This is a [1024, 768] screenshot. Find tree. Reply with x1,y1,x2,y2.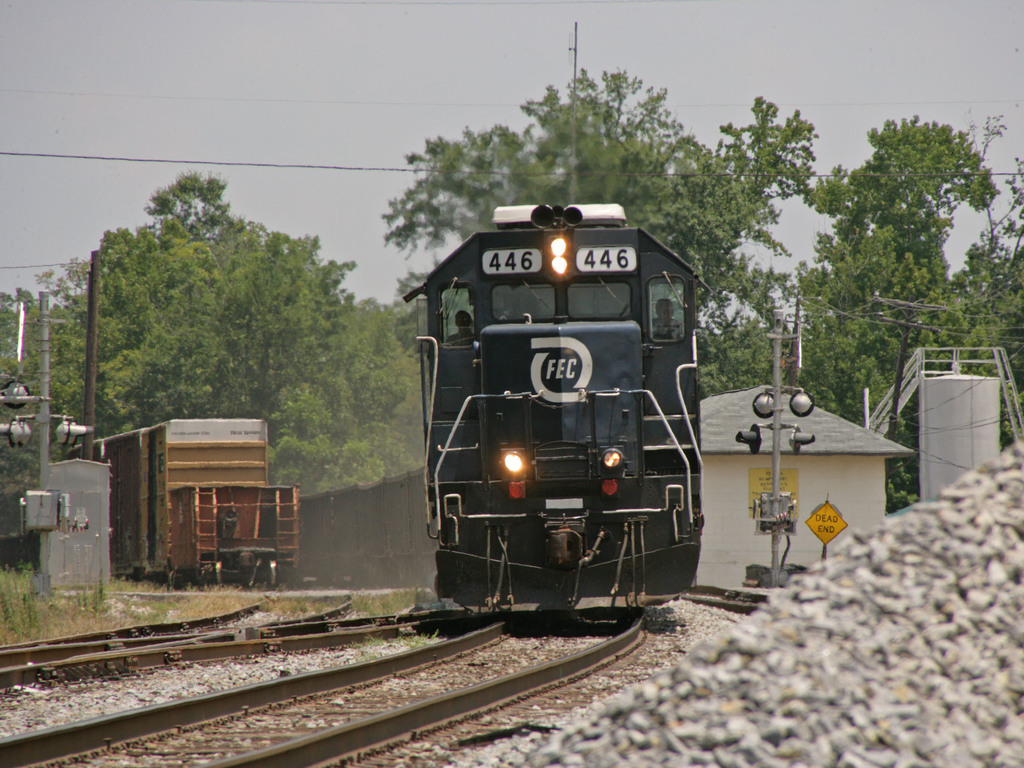
825,108,988,348.
